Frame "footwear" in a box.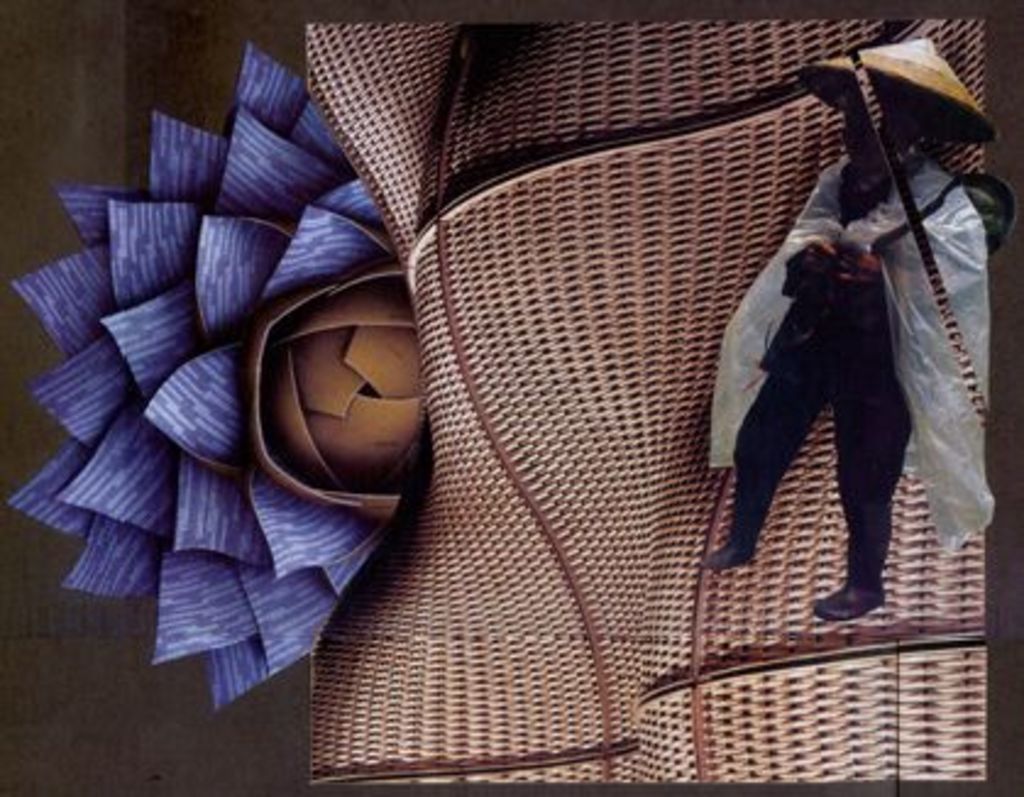
locate(694, 535, 753, 567).
